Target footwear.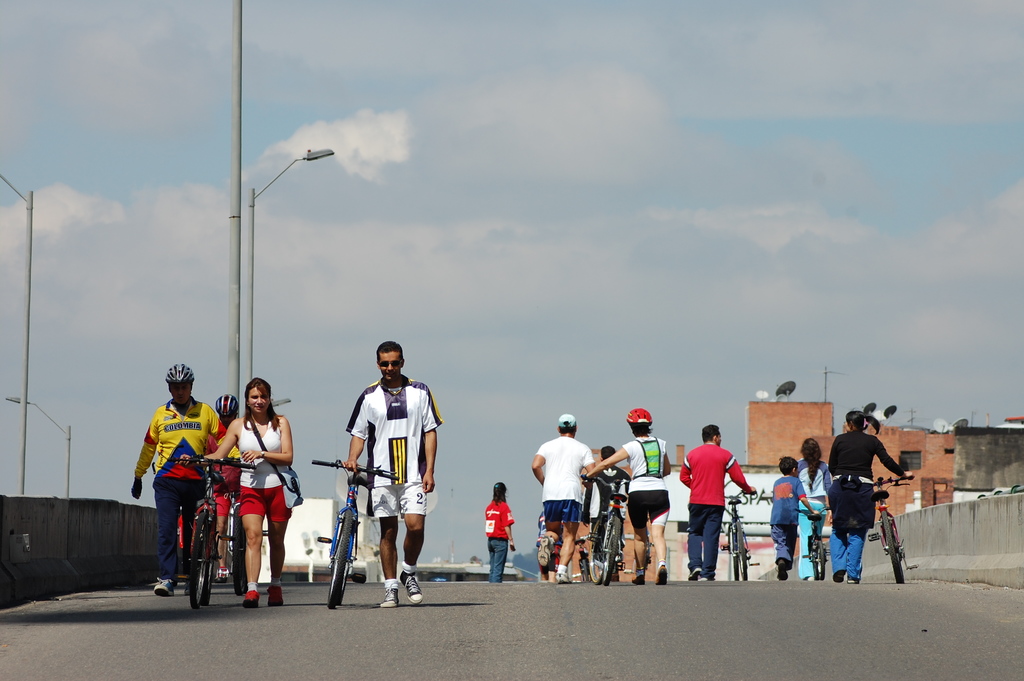
Target region: locate(538, 534, 555, 564).
